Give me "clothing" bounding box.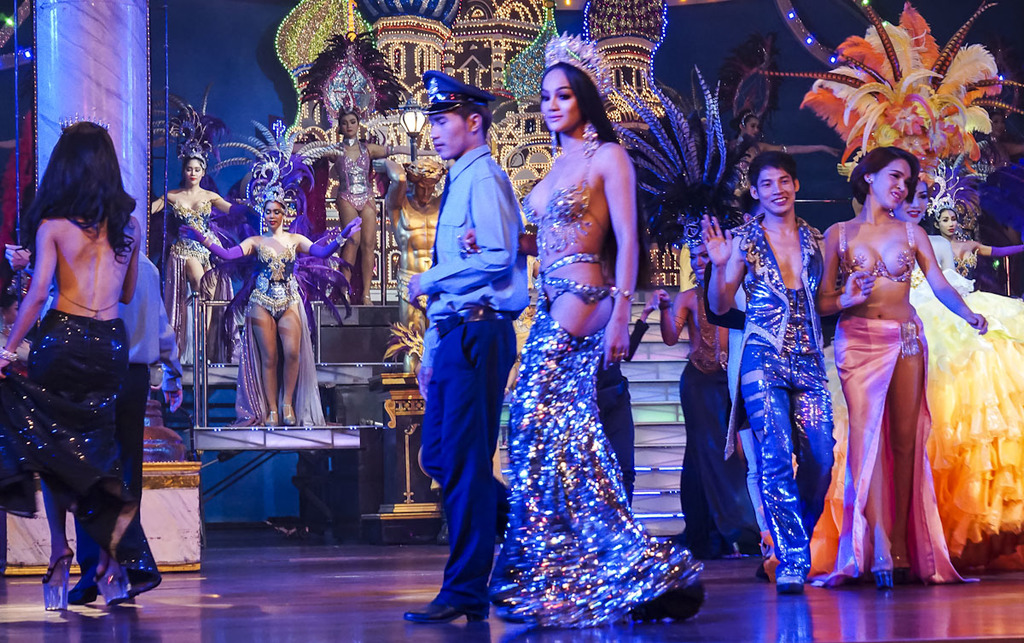
[left=0, top=301, right=164, bottom=594].
